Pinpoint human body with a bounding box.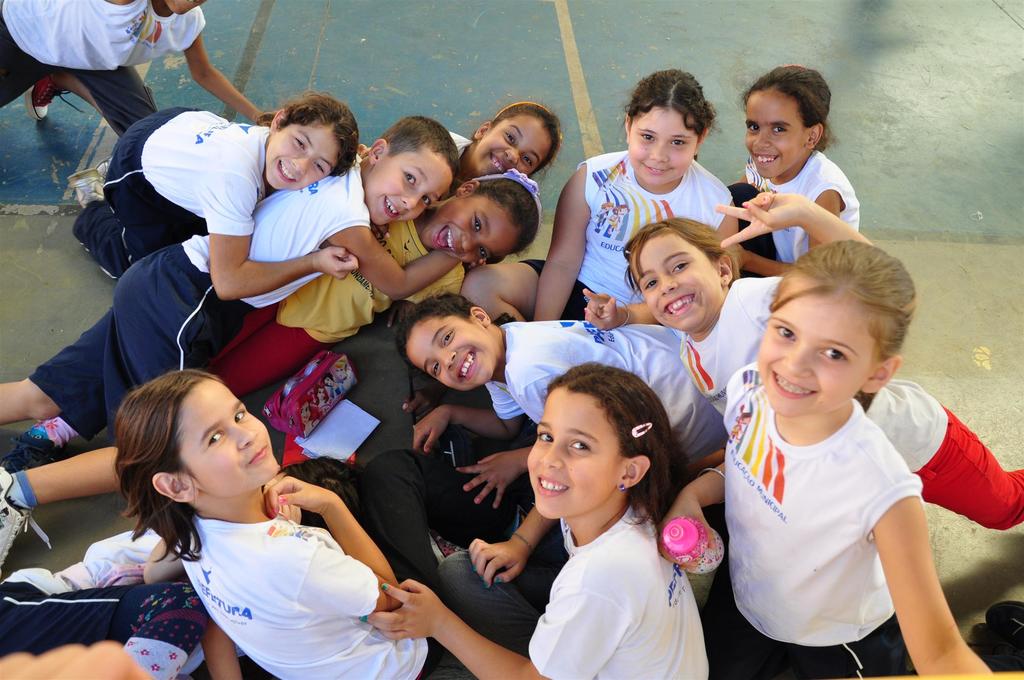
358:353:719:679.
